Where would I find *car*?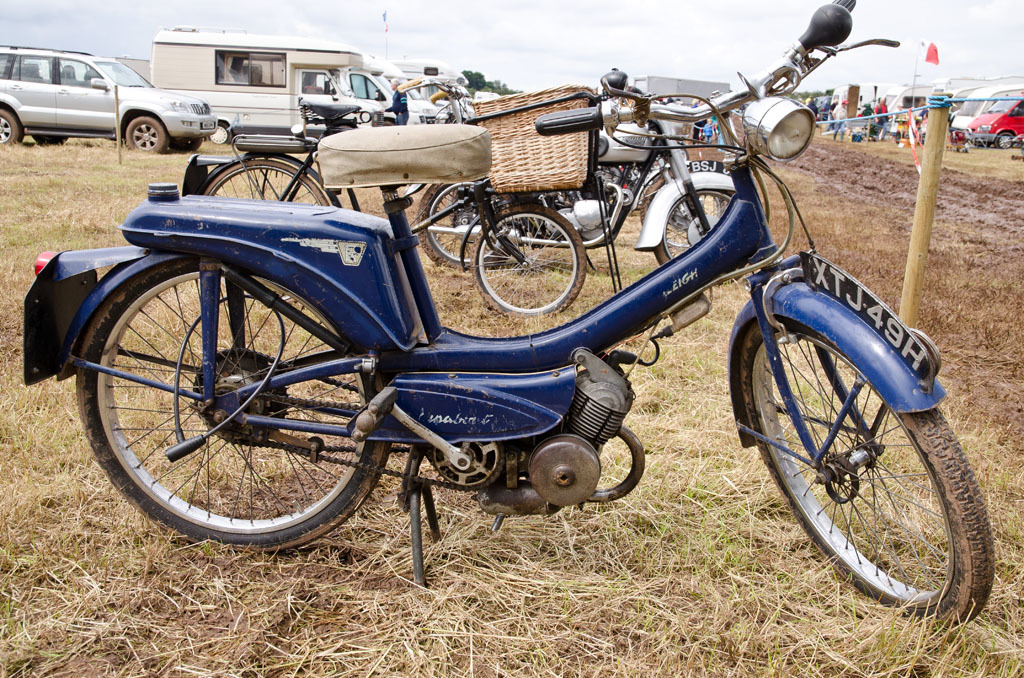
At 9 34 206 149.
